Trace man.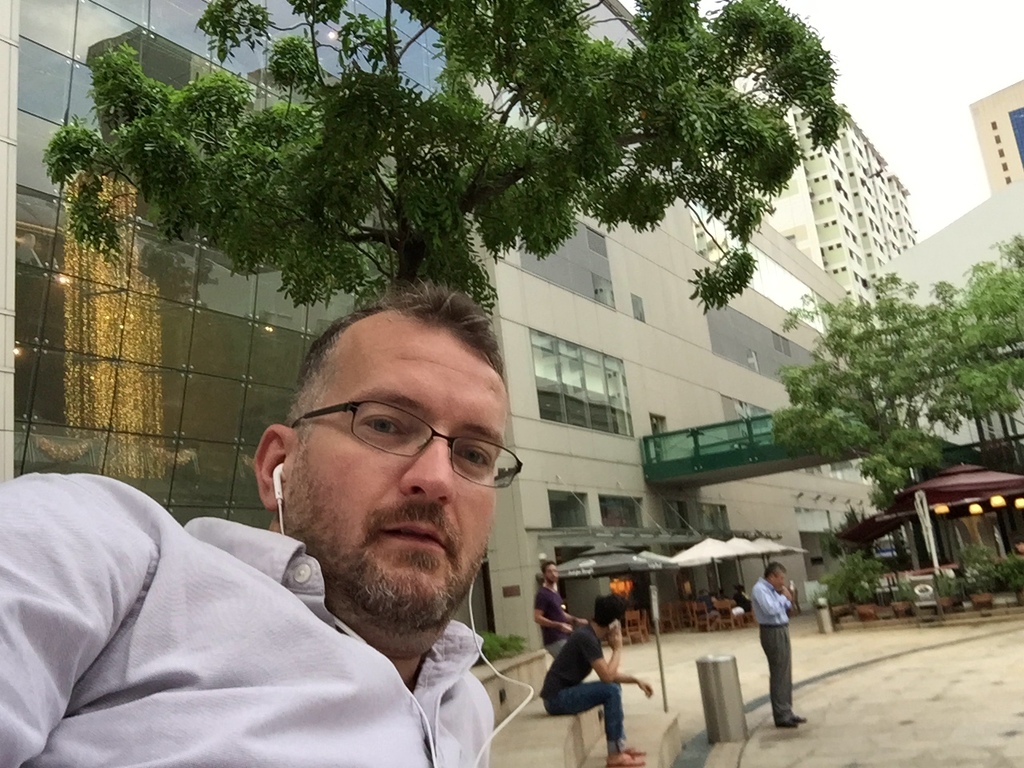
Traced to bbox(0, 269, 523, 767).
